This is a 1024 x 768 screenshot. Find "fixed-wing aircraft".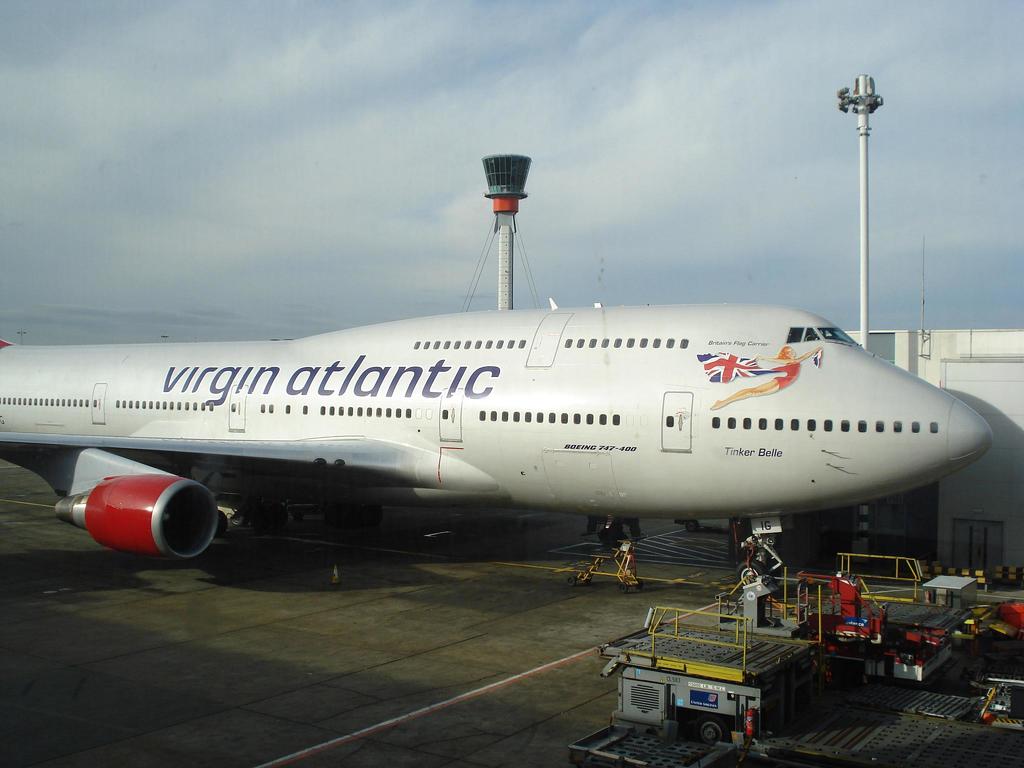
Bounding box: box=[0, 301, 997, 563].
